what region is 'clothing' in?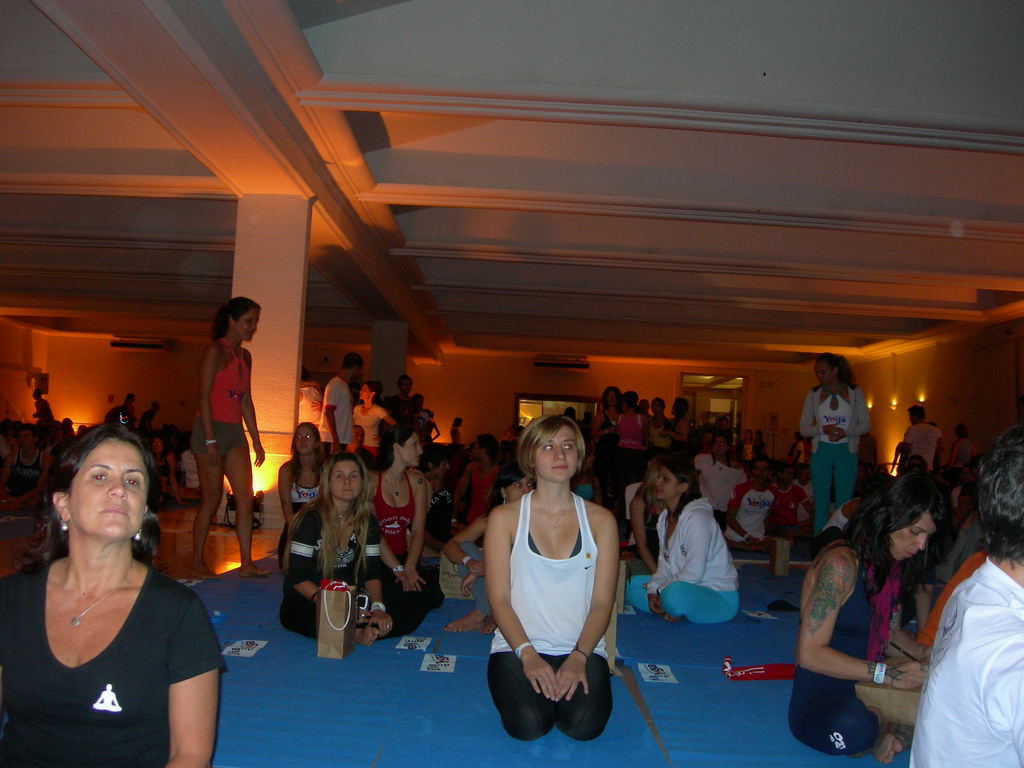
rect(0, 550, 227, 767).
